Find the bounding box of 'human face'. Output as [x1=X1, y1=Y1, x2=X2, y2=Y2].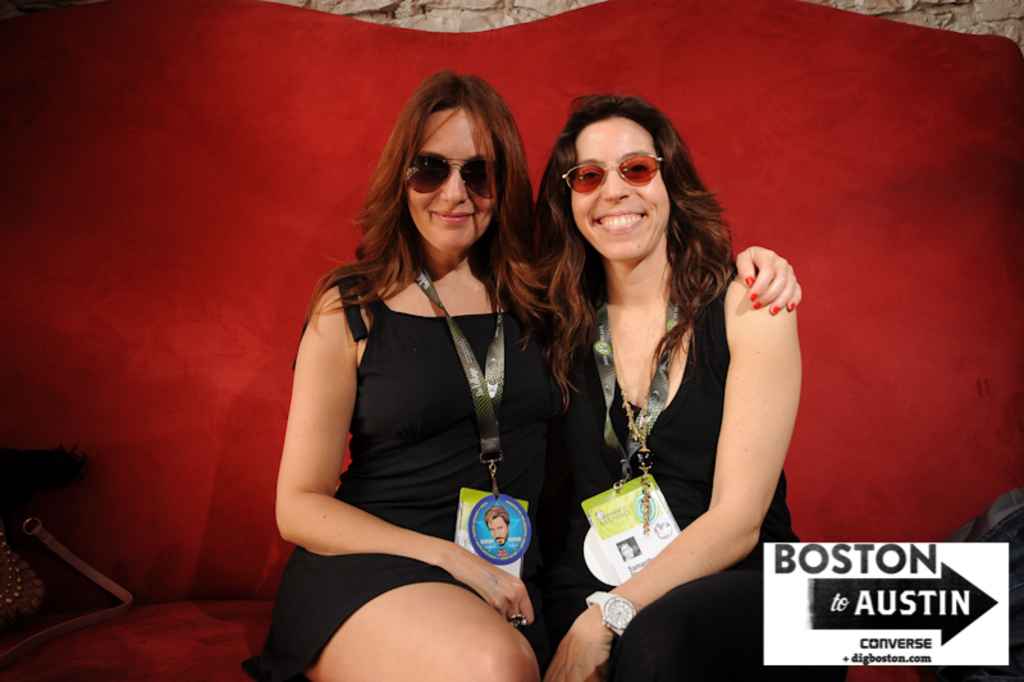
[x1=407, y1=106, x2=507, y2=252].
